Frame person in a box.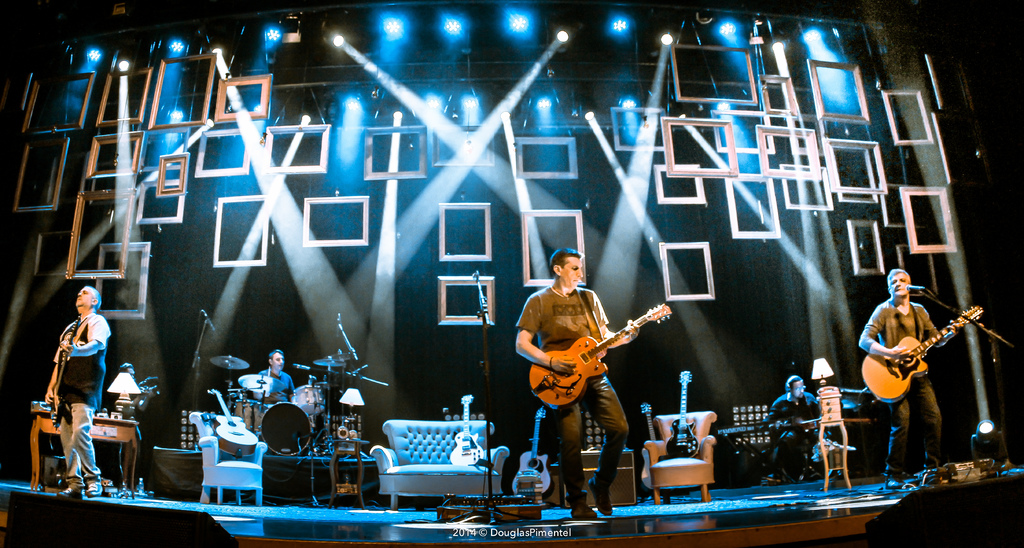
762 372 826 487.
